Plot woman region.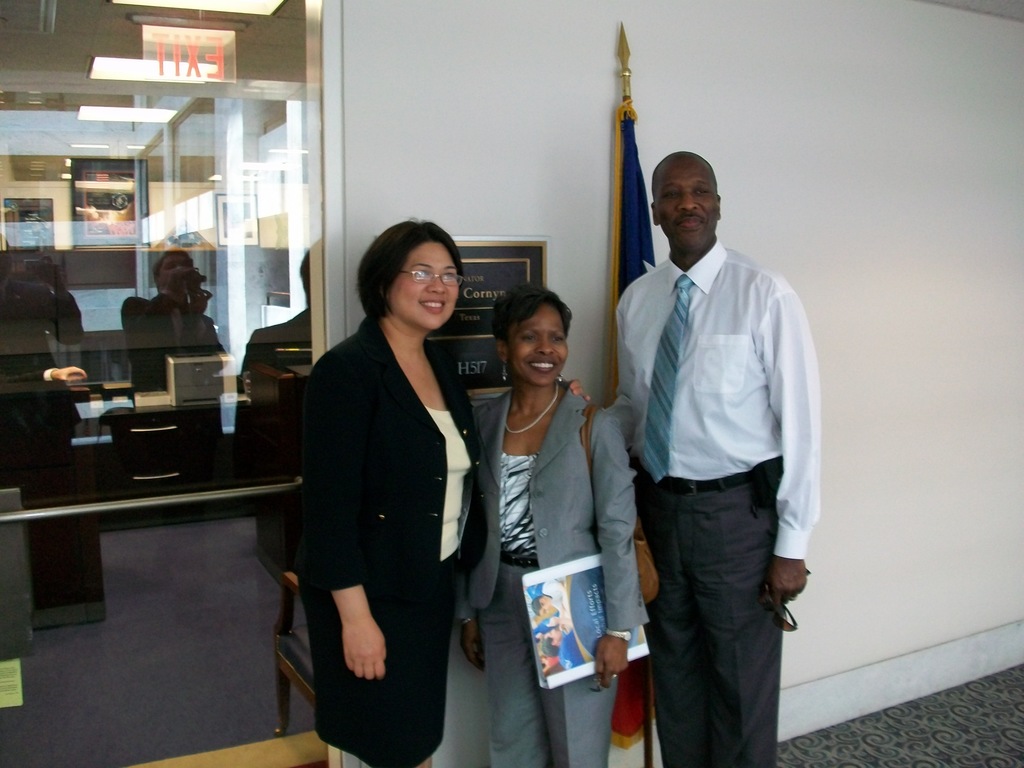
Plotted at {"x1": 447, "y1": 284, "x2": 640, "y2": 767}.
